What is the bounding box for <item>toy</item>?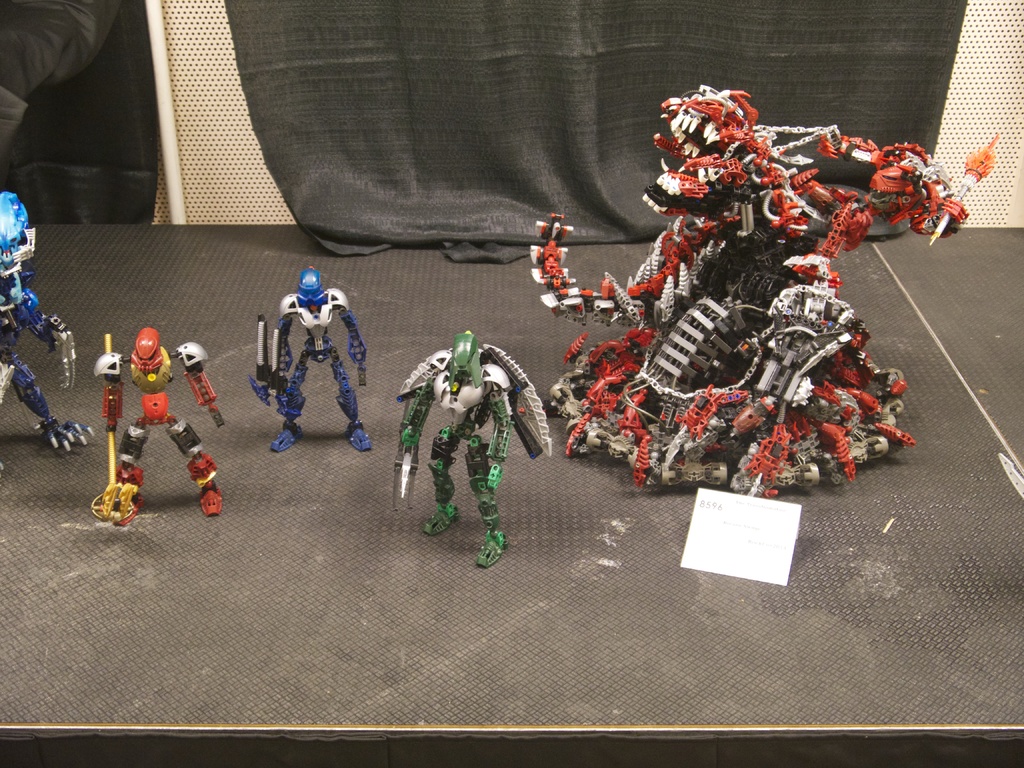
(x1=0, y1=191, x2=93, y2=486).
